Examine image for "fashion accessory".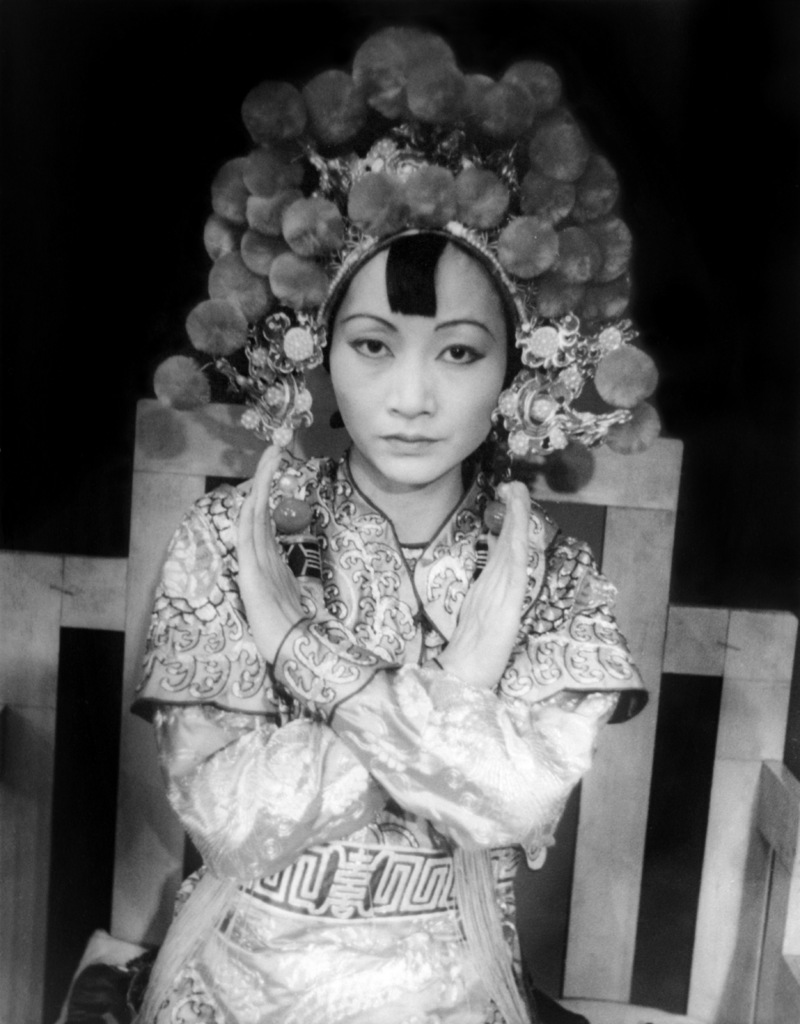
Examination result: bbox=(424, 659, 442, 671).
